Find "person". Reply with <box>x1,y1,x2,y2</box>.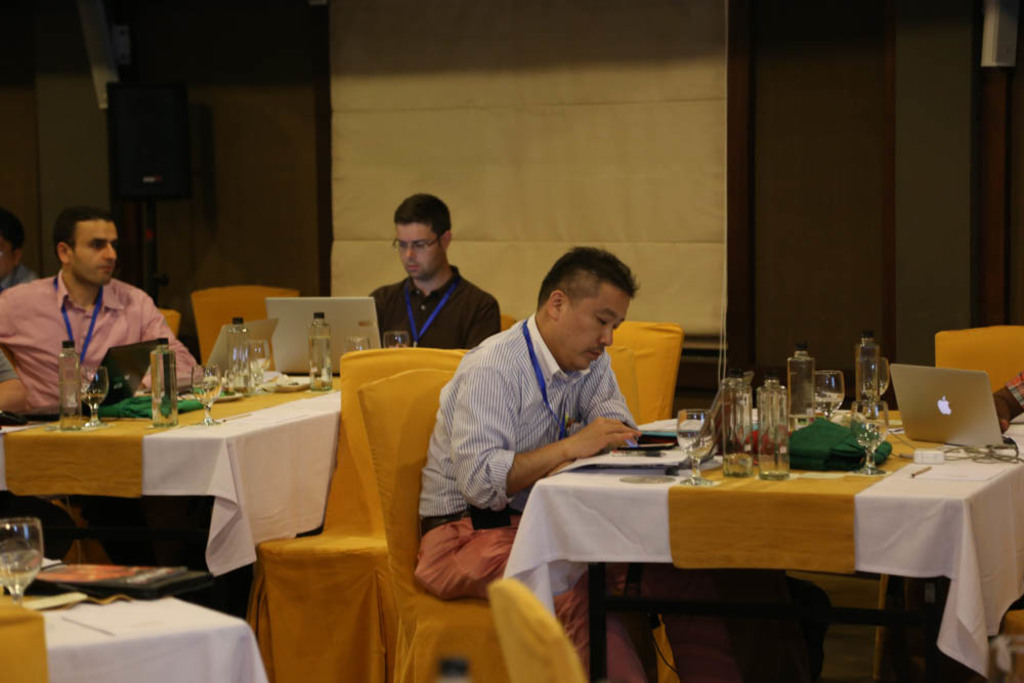
<box>369,191,497,347</box>.
